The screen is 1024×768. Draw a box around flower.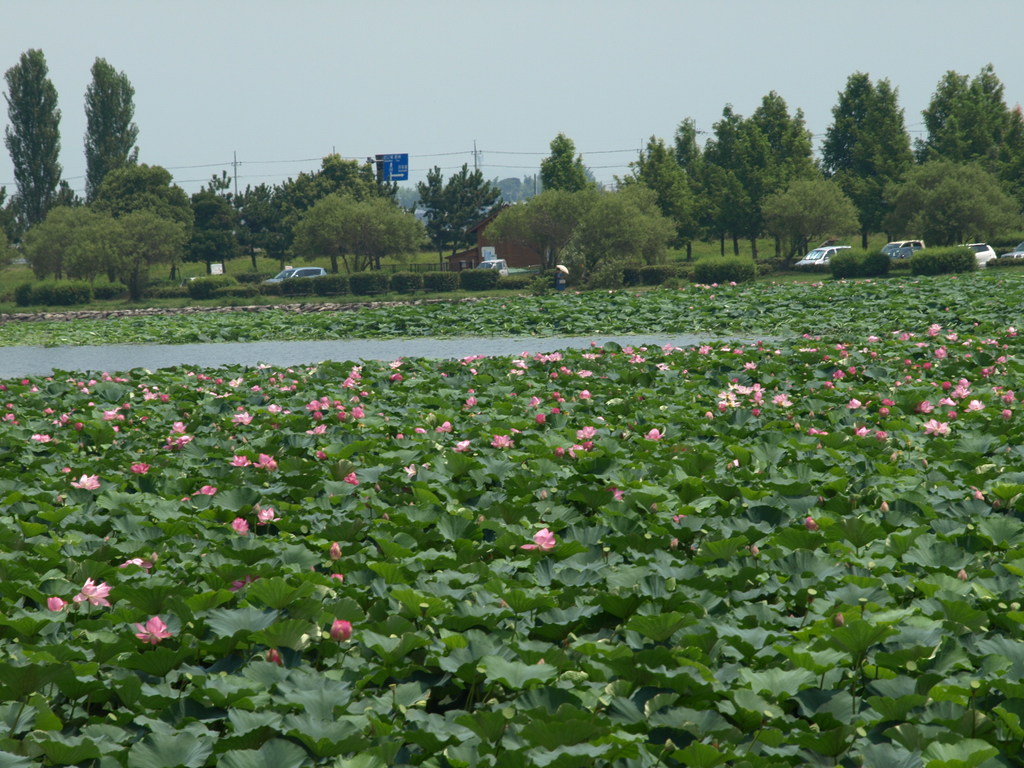
(x1=47, y1=596, x2=67, y2=611).
